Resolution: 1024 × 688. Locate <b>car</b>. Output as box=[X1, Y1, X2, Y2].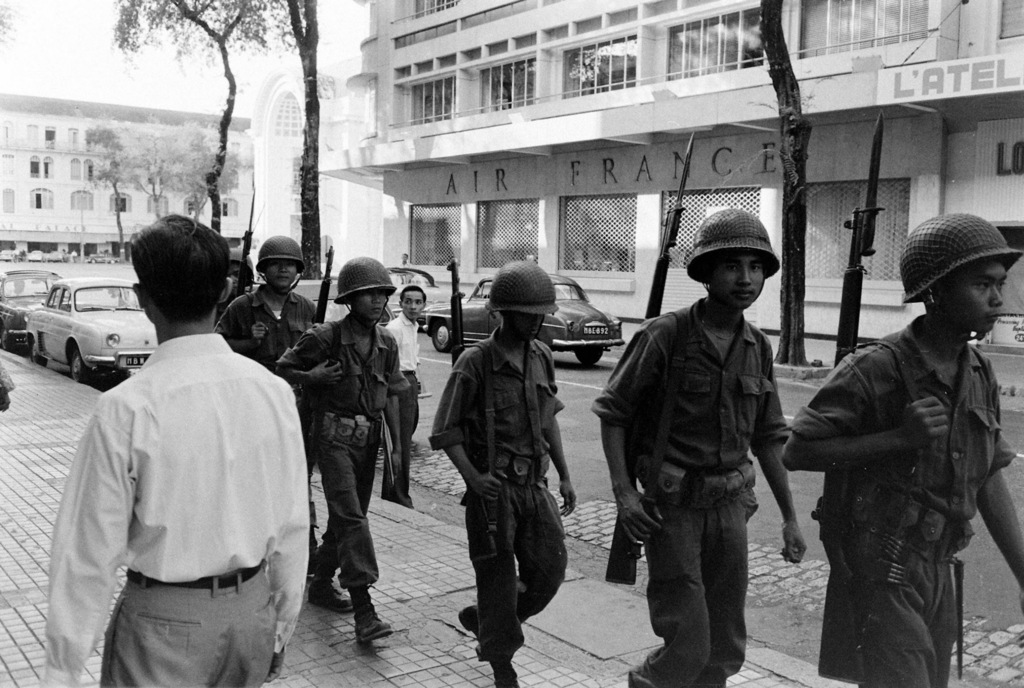
box=[86, 249, 120, 263].
